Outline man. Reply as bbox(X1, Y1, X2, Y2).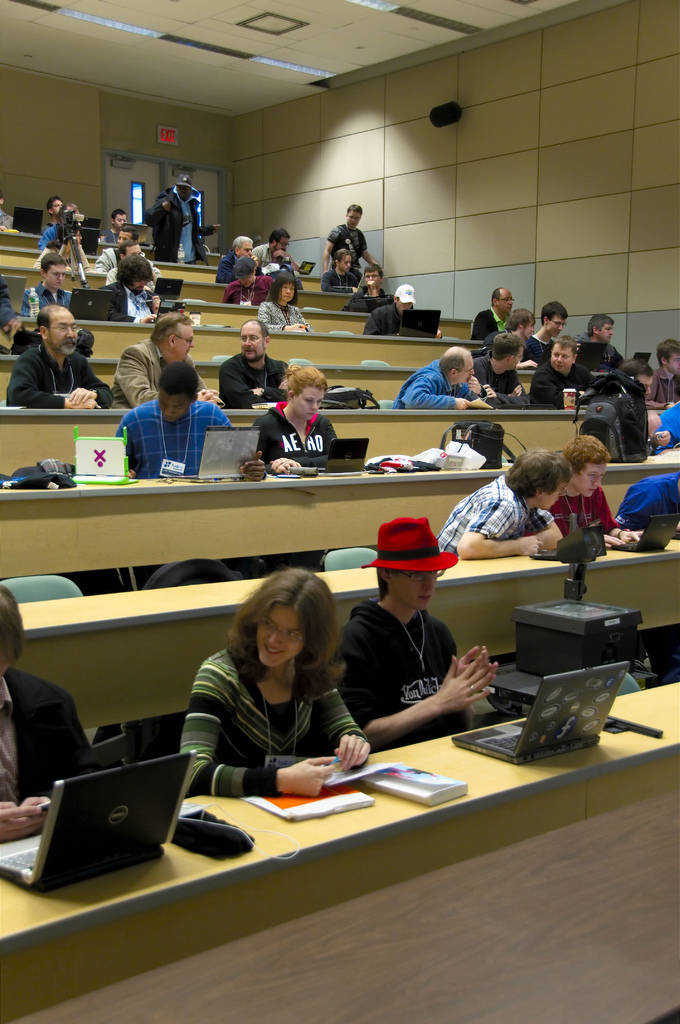
bbox(526, 299, 577, 360).
